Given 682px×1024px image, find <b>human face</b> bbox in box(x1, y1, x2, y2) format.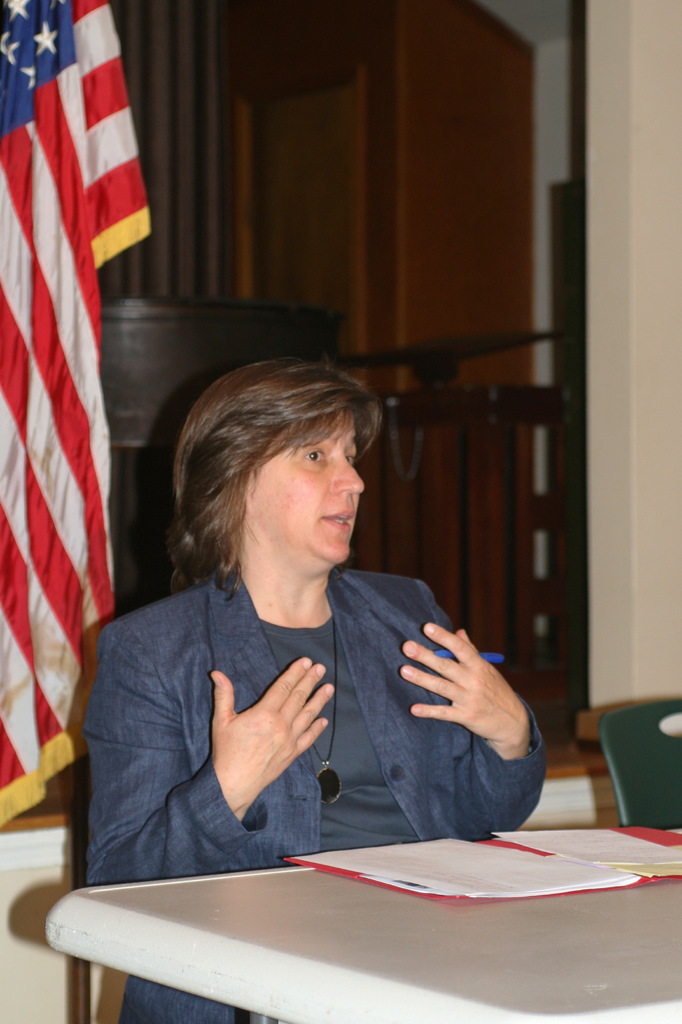
box(254, 412, 369, 550).
